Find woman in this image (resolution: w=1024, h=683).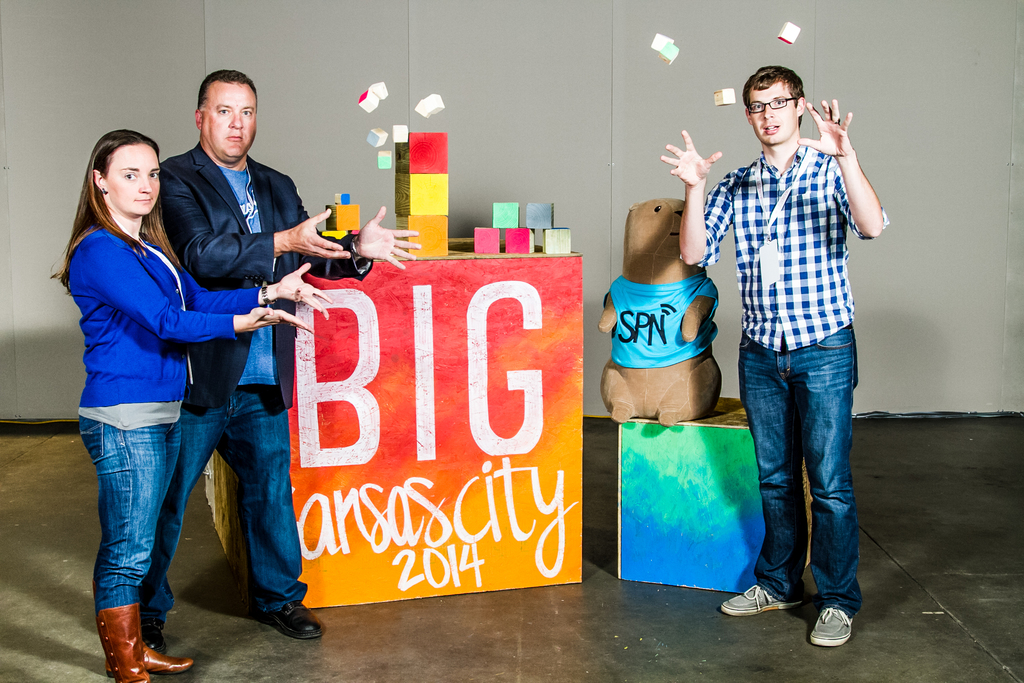
BBox(60, 103, 288, 682).
